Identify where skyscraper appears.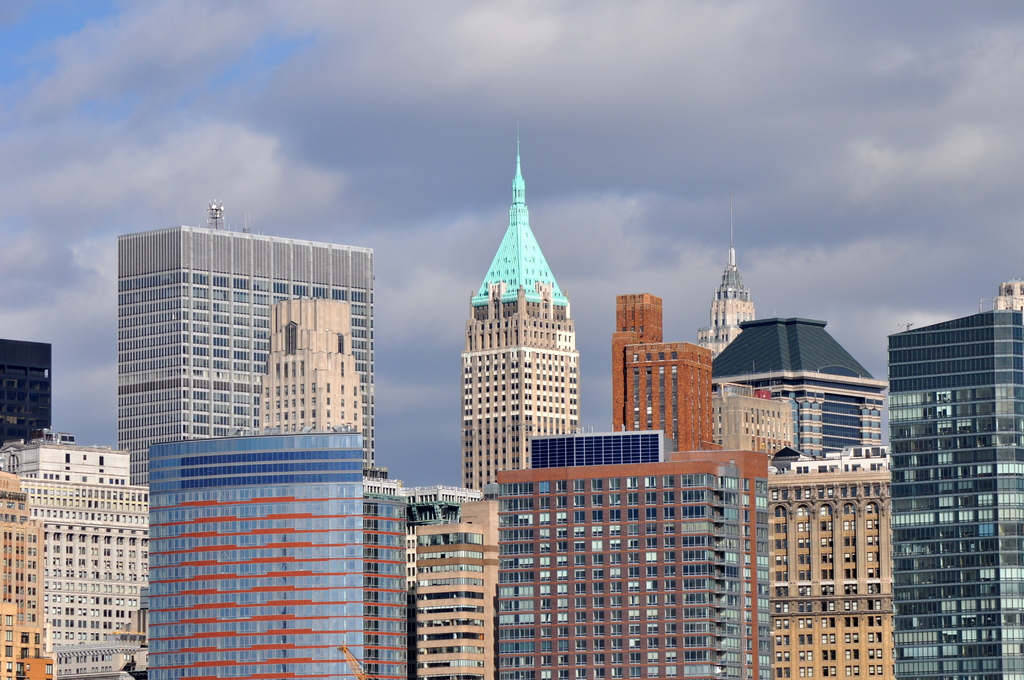
Appears at [left=891, top=304, right=1023, bottom=679].
